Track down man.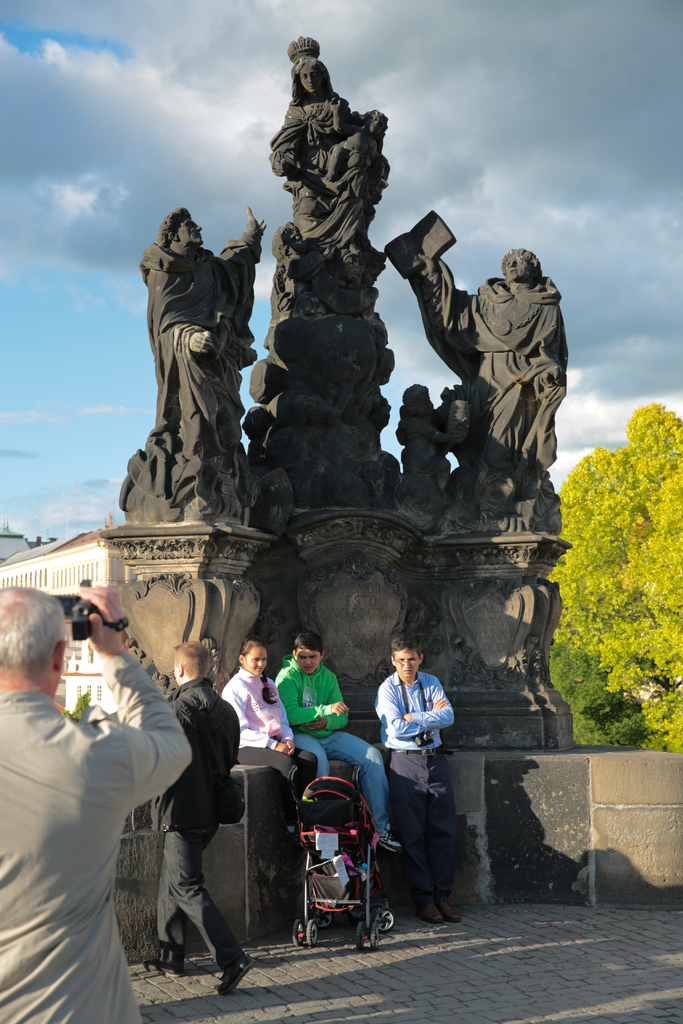
Tracked to l=6, t=591, r=183, b=1008.
